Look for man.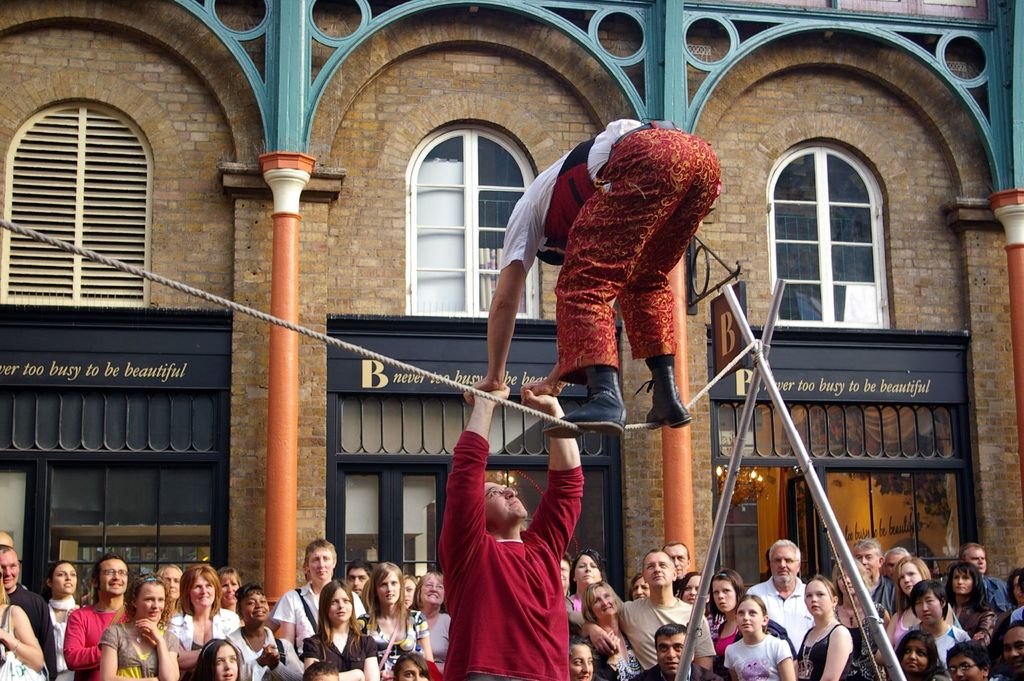
Found: {"x1": 442, "y1": 373, "x2": 584, "y2": 680}.
